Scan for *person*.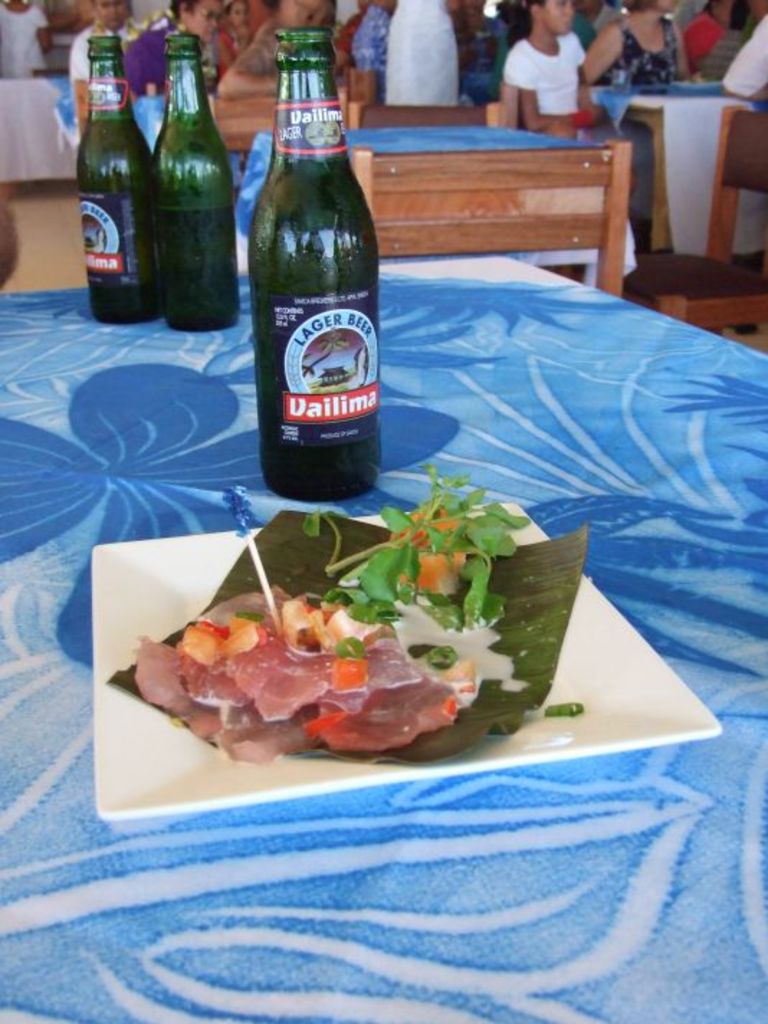
Scan result: x1=354, y1=0, x2=397, y2=81.
